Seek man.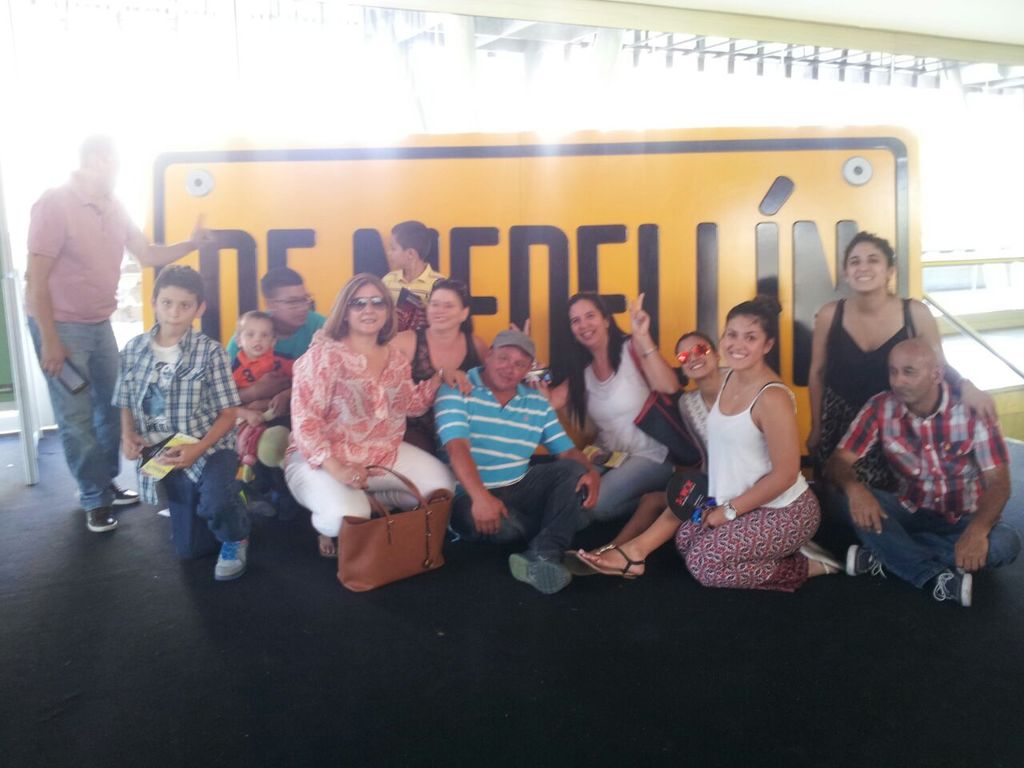
l=826, t=344, r=1020, b=612.
